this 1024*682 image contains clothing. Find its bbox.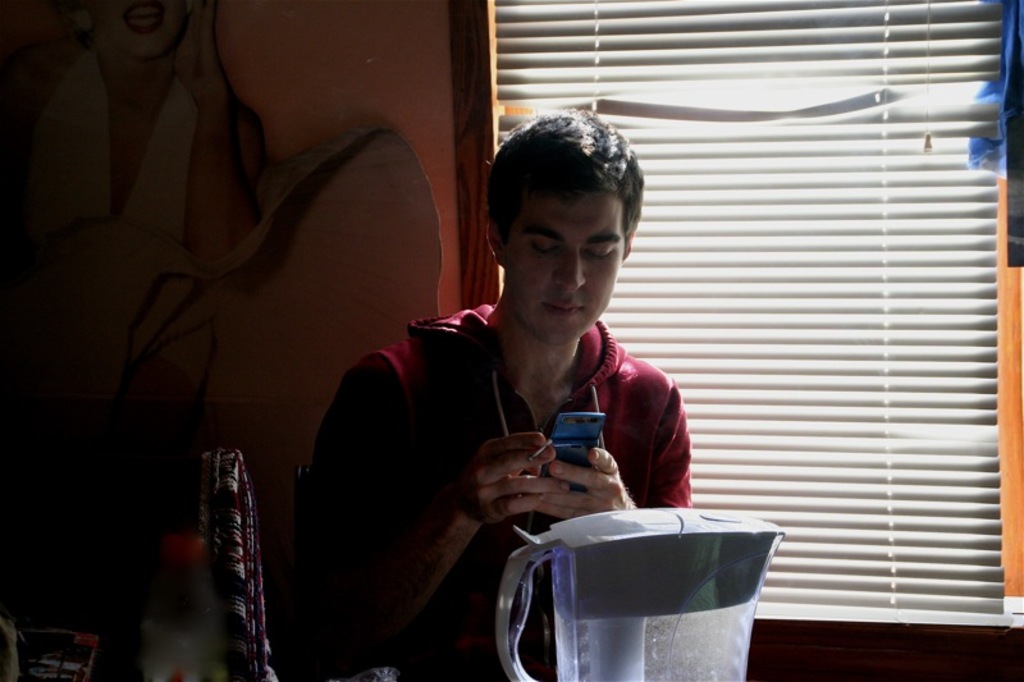
[x1=308, y1=260, x2=690, y2=635].
